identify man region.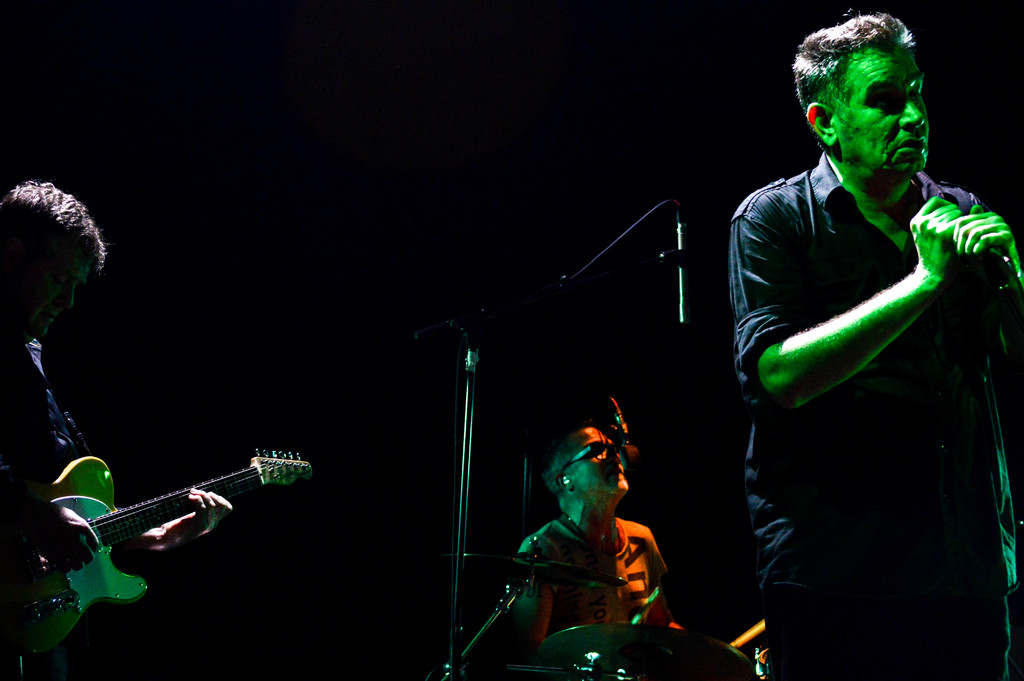
Region: 0/179/234/680.
